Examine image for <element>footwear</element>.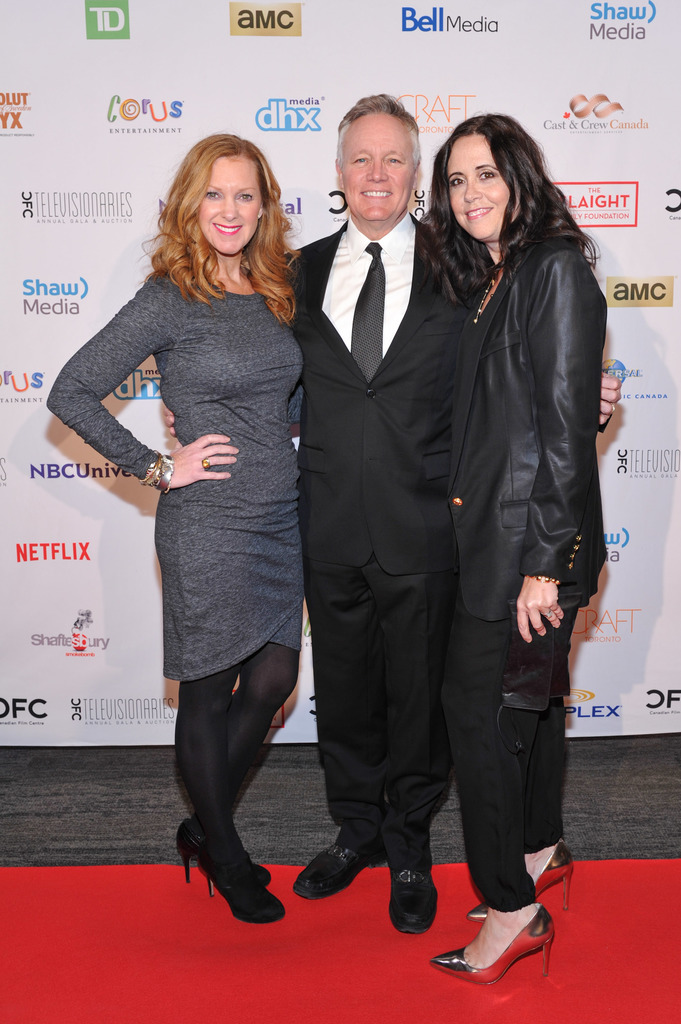
Examination result: [left=203, top=839, right=284, bottom=925].
